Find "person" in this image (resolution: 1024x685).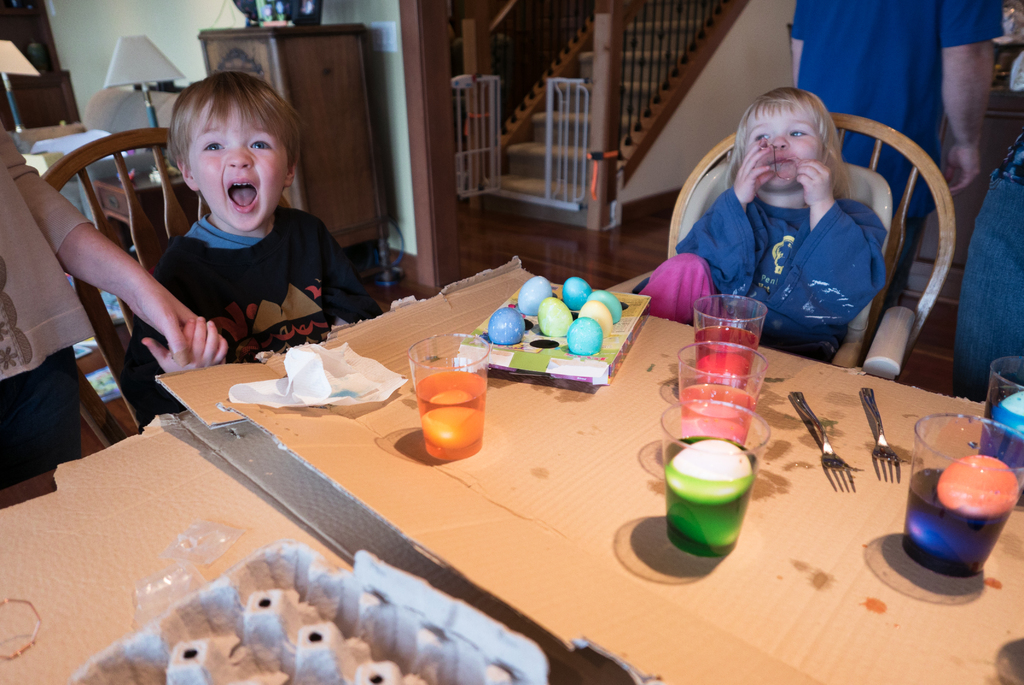
(x1=118, y1=68, x2=381, y2=432).
